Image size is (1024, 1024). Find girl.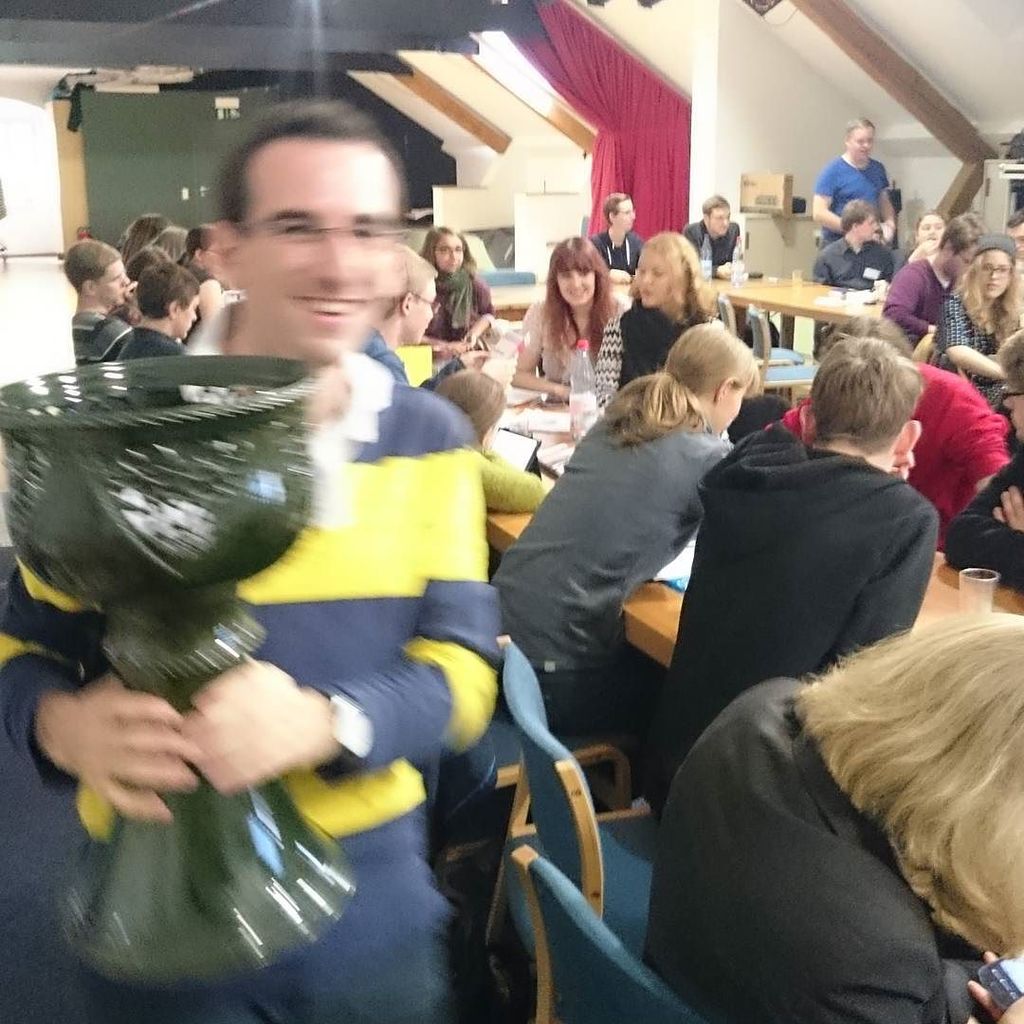
select_region(422, 224, 491, 355).
